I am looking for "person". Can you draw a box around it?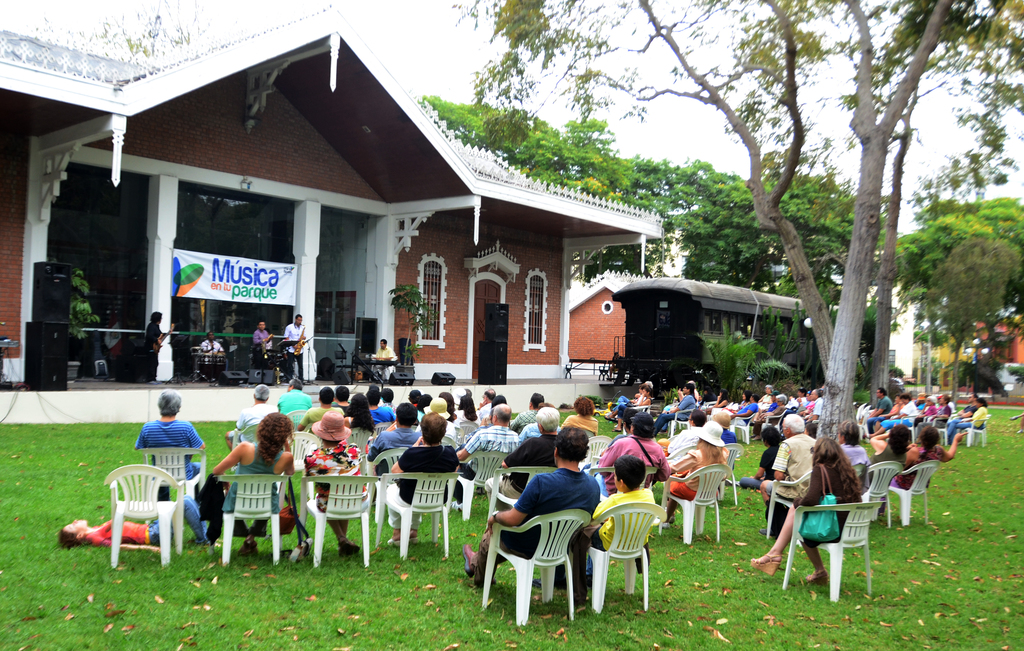
Sure, the bounding box is box(253, 320, 272, 357).
